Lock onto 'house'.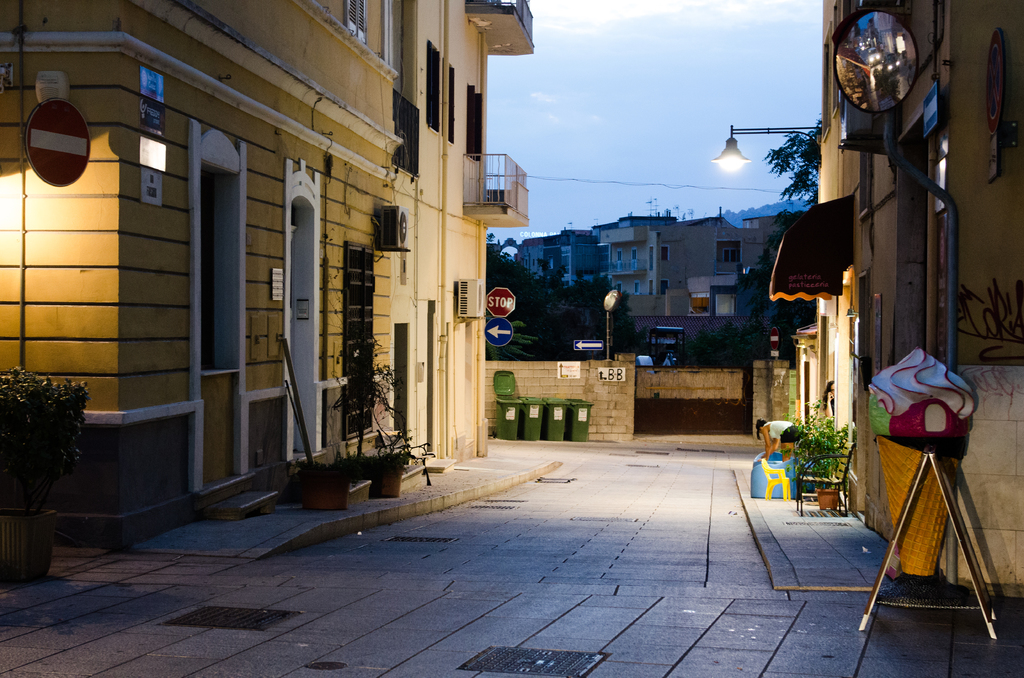
Locked: BBox(0, 0, 531, 540).
